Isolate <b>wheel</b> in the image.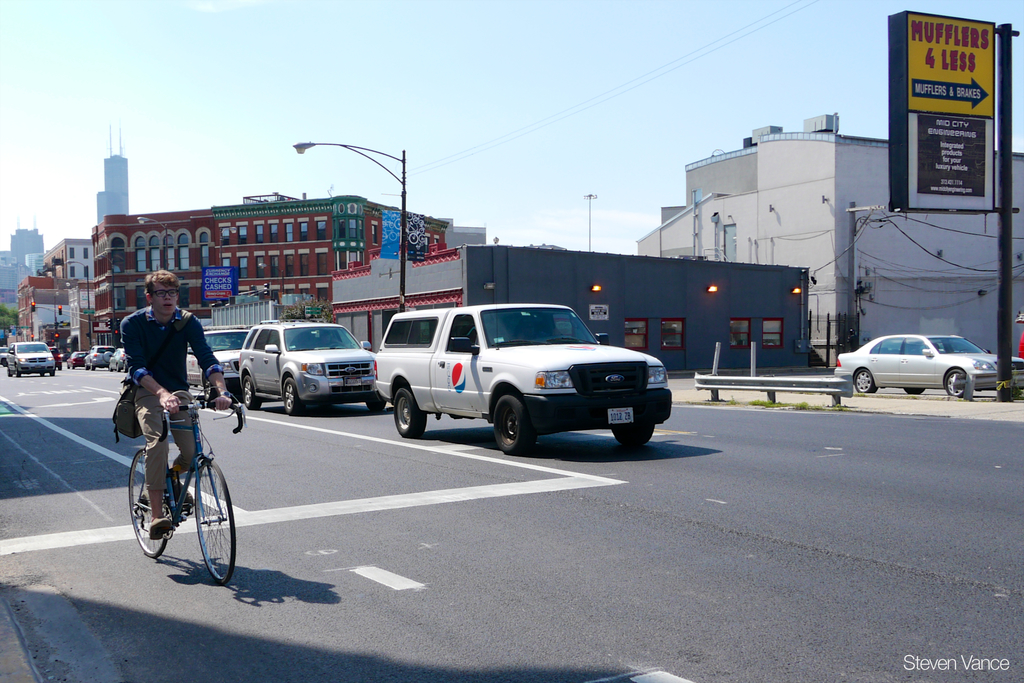
Isolated region: 381, 232, 387, 244.
